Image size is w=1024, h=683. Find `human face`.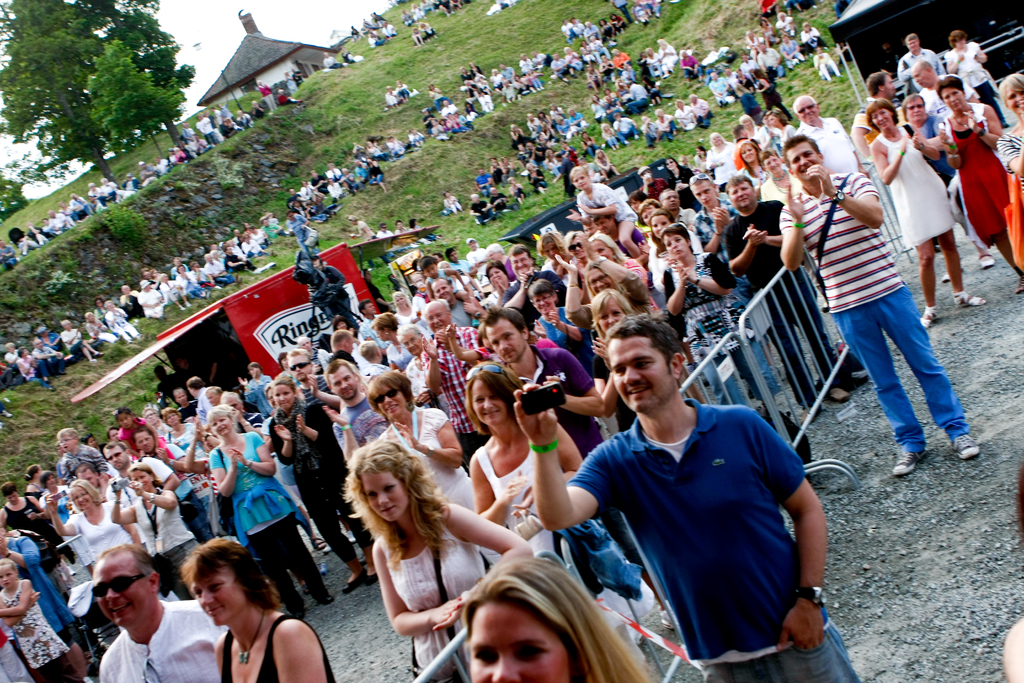
pyautogui.locateOnScreen(797, 95, 816, 123).
